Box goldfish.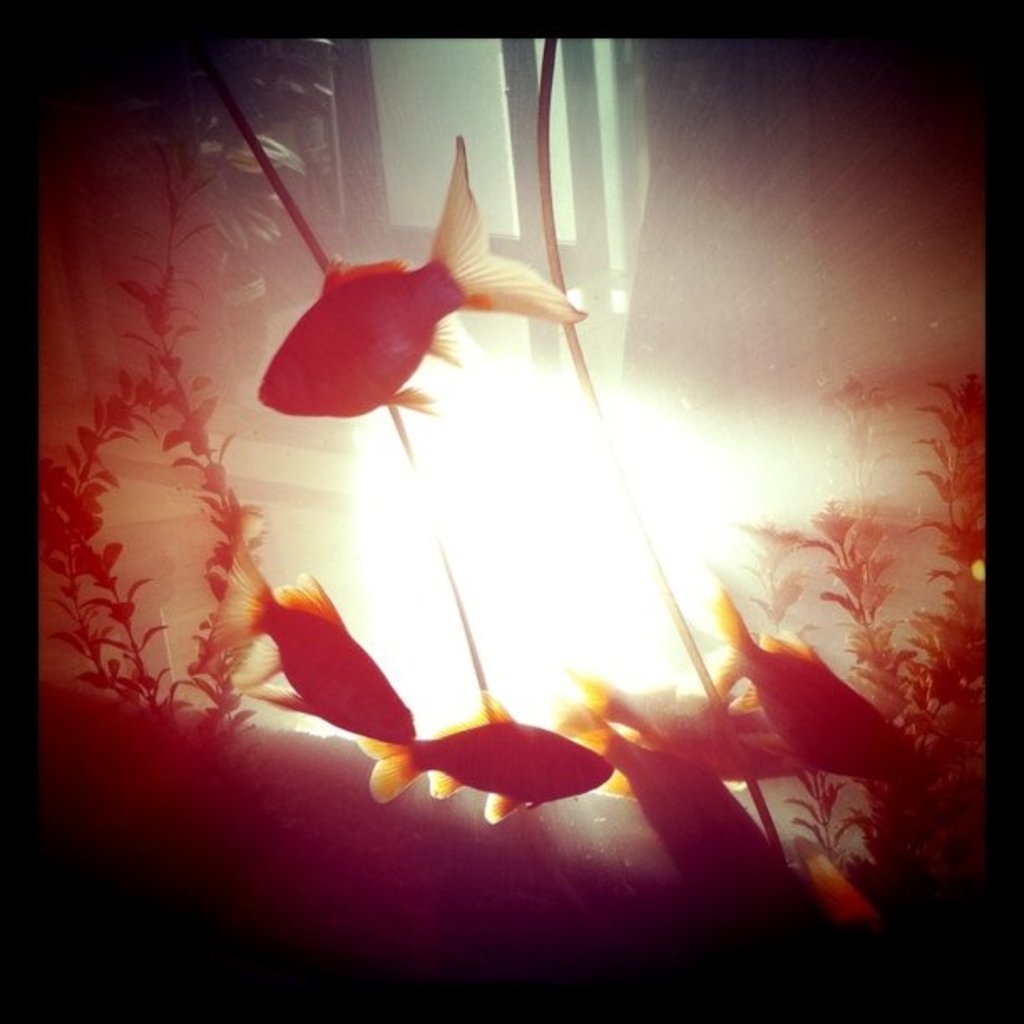
x1=202, y1=535, x2=423, y2=741.
